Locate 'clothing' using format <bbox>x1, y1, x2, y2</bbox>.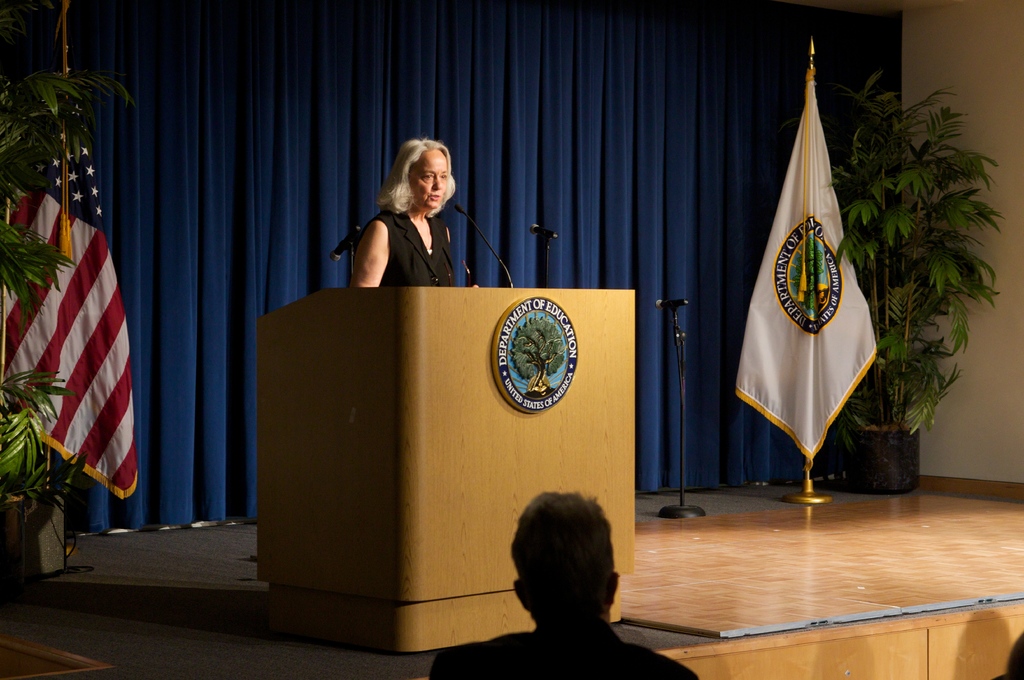
<bbox>355, 199, 460, 291</bbox>.
